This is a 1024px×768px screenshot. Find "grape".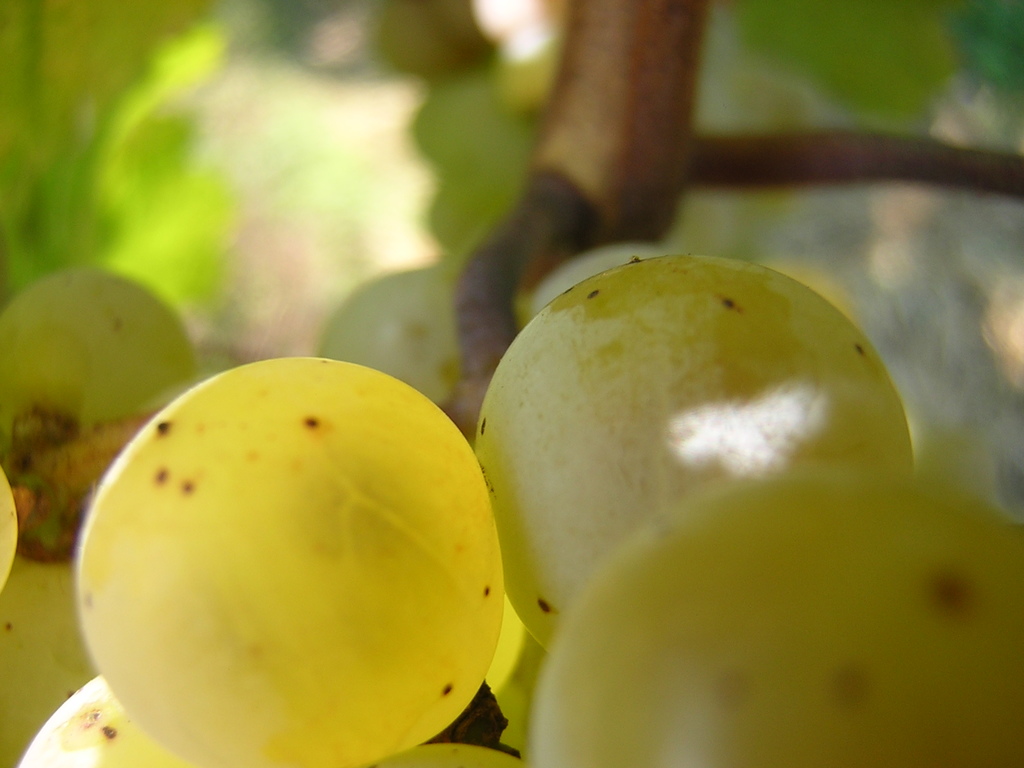
Bounding box: (0,467,24,590).
